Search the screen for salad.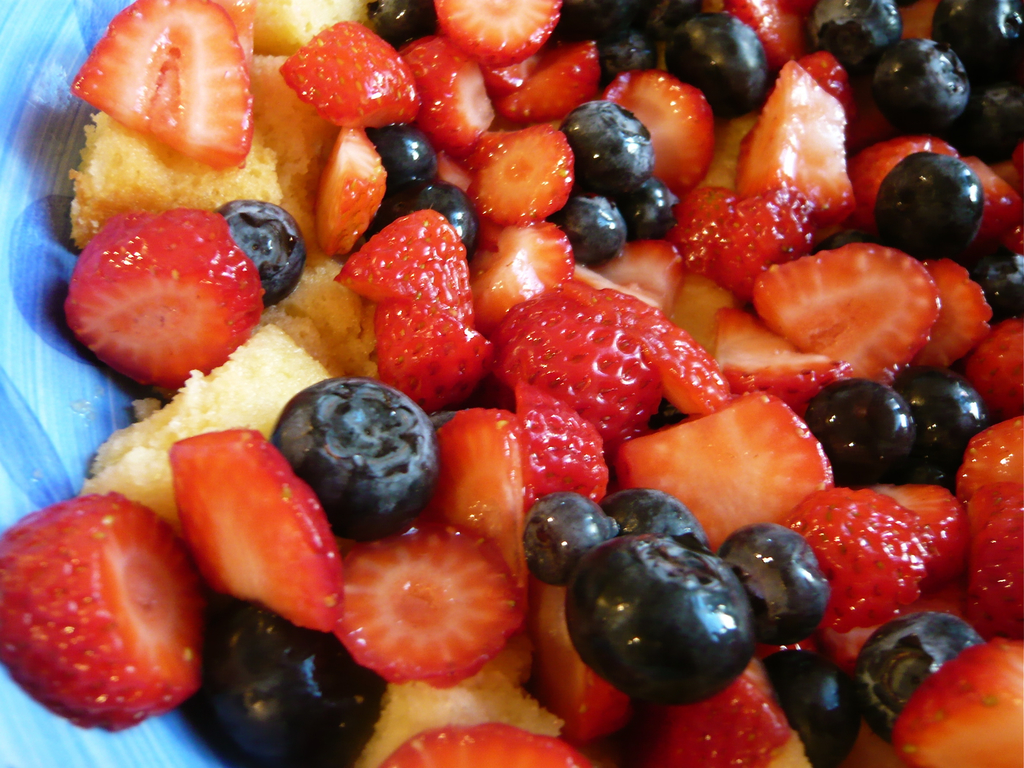
Found at 3:1:1023:767.
